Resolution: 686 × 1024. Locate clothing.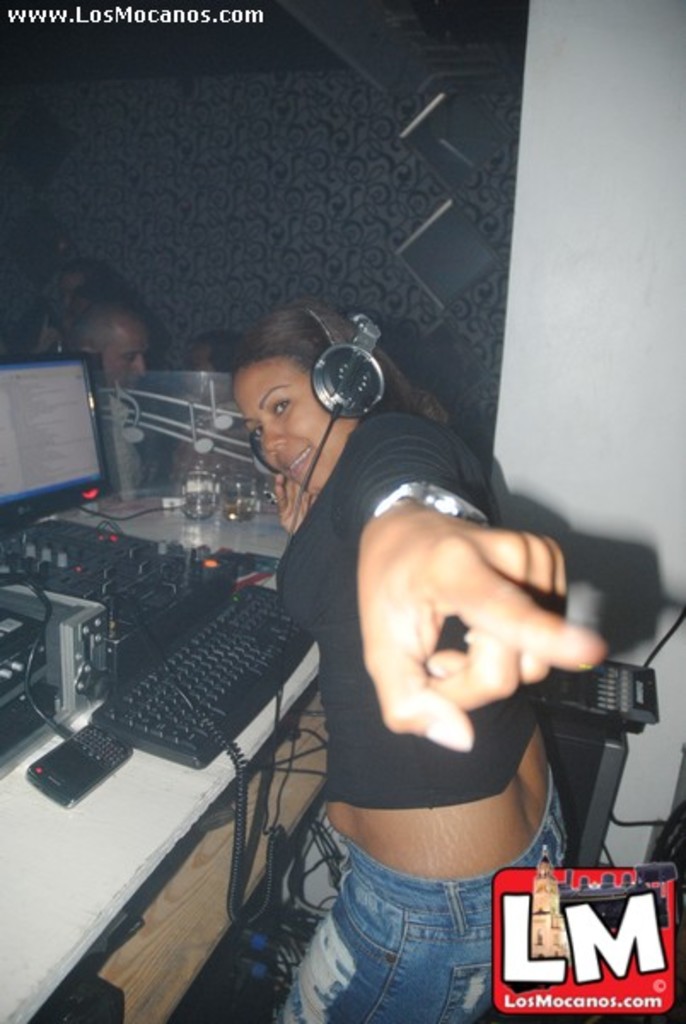
273,406,575,1022.
